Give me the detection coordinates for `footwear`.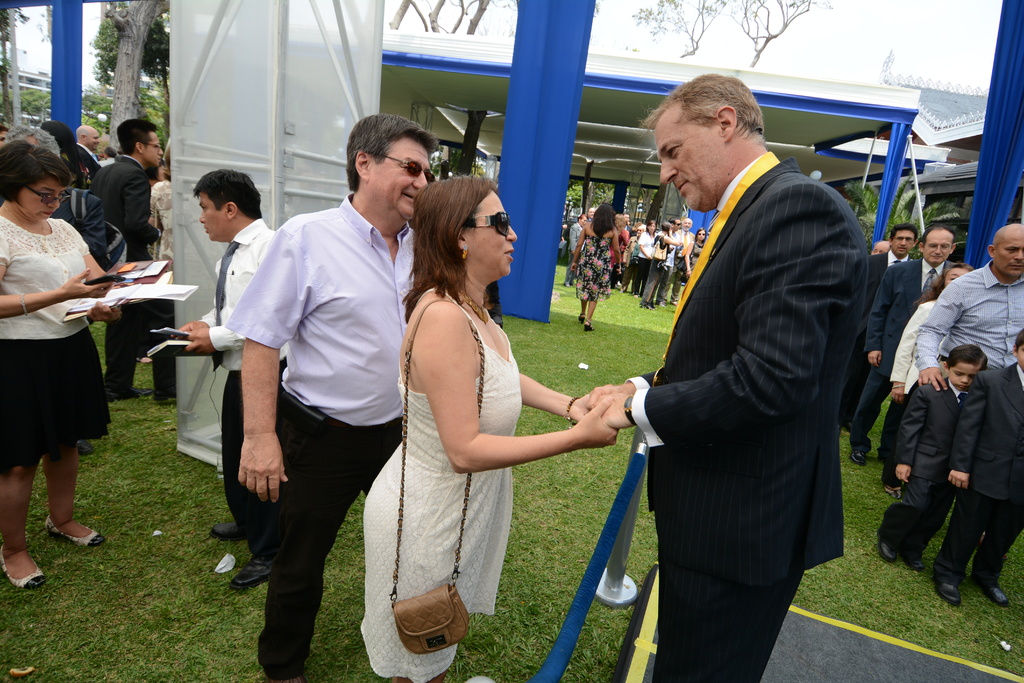
923:565:966:604.
